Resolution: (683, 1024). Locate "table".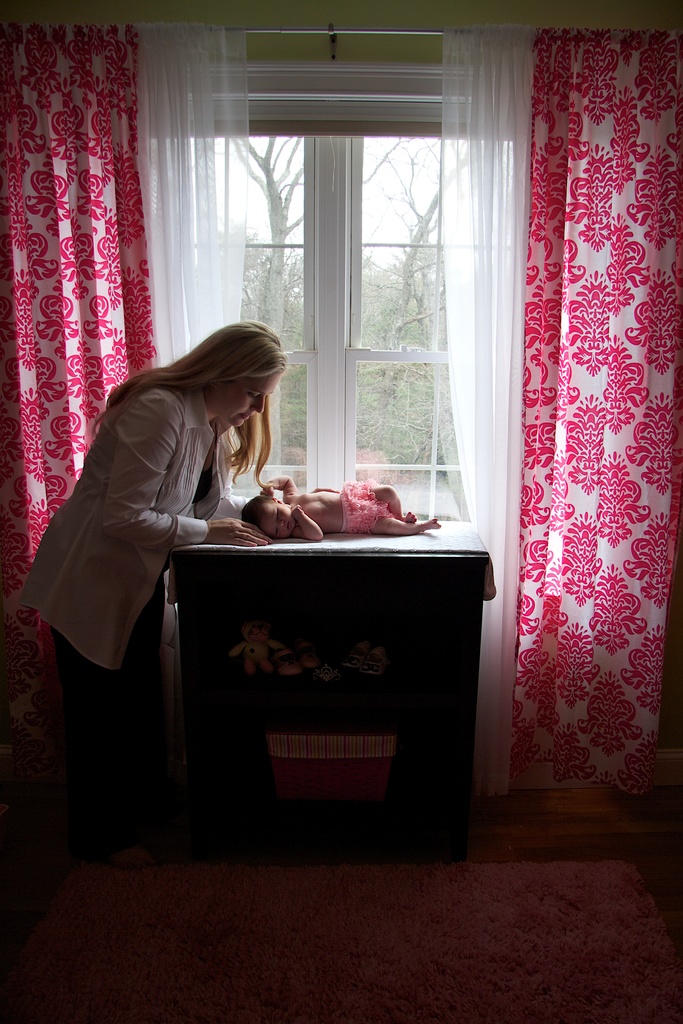
(160, 522, 499, 851).
